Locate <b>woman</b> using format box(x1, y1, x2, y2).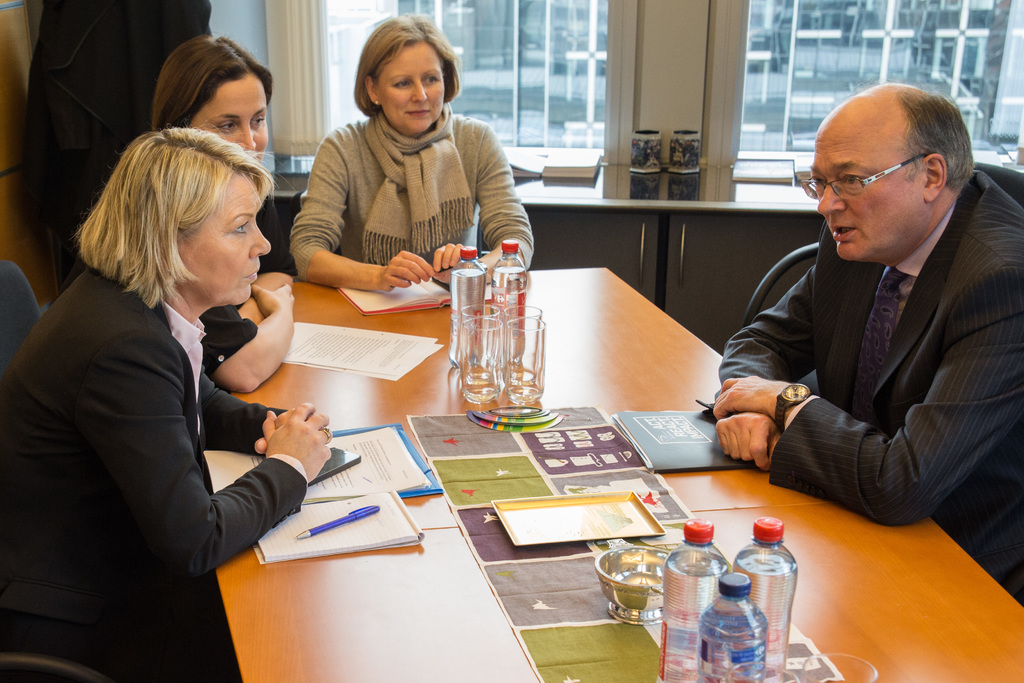
box(50, 33, 296, 393).
